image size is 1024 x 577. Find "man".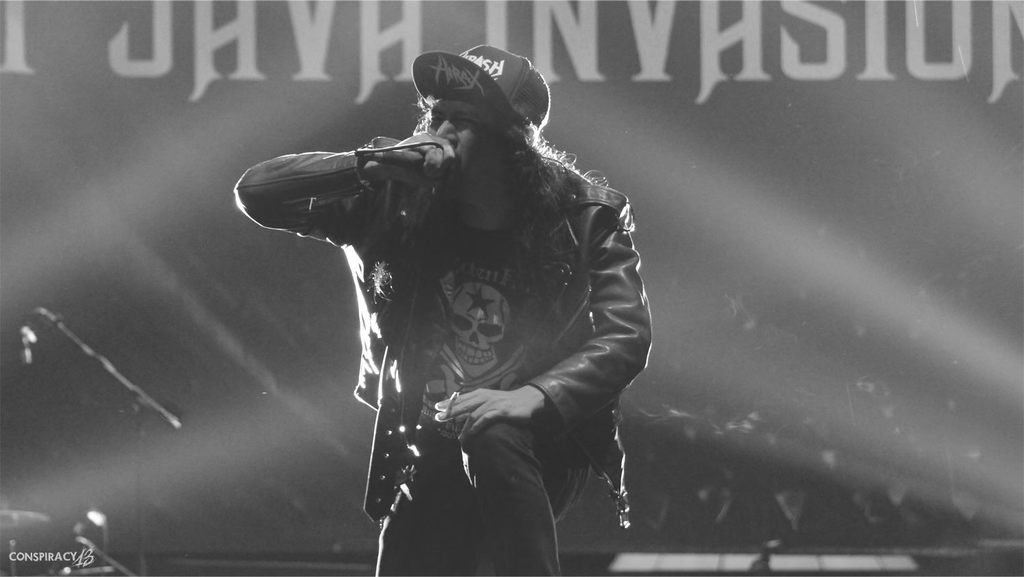
BBox(230, 40, 654, 576).
